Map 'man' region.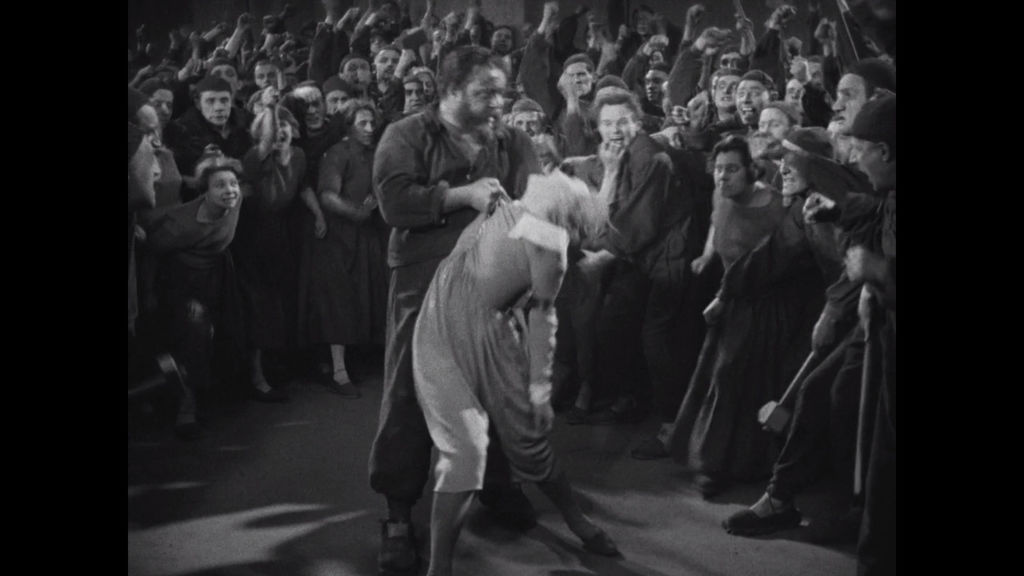
Mapped to l=732, t=72, r=782, b=131.
